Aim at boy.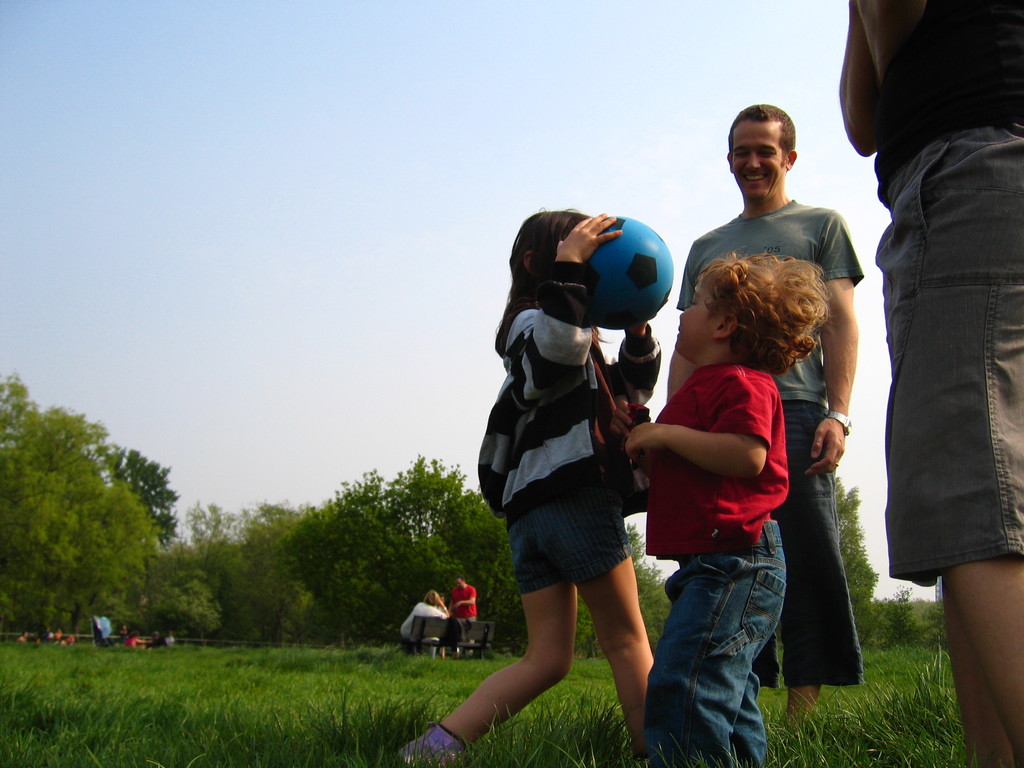
Aimed at select_region(618, 265, 826, 654).
